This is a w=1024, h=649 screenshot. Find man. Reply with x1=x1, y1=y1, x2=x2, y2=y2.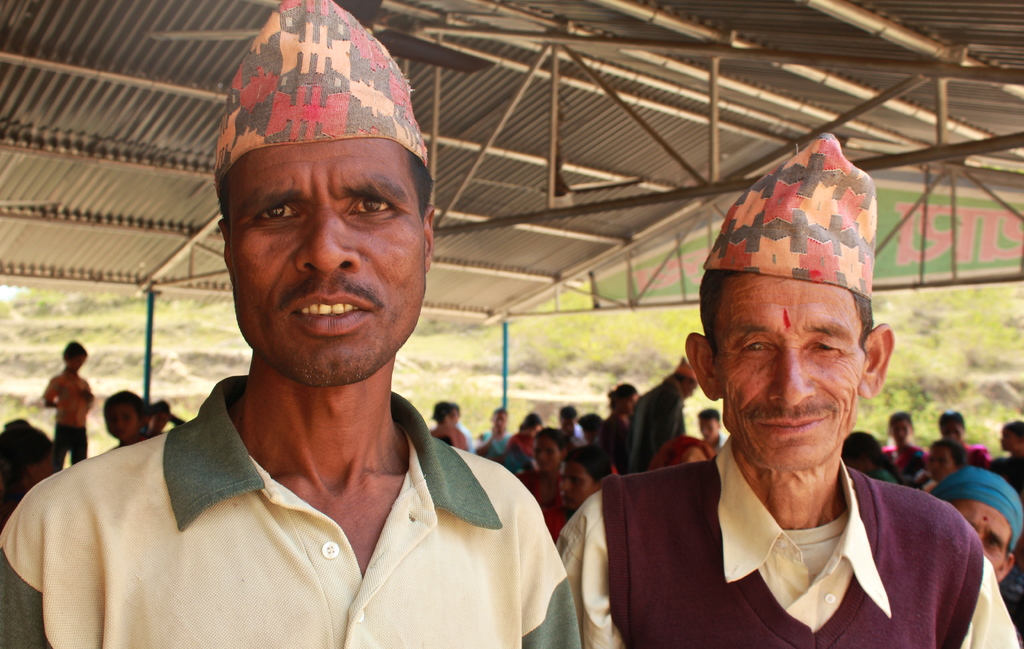
x1=29, y1=59, x2=588, y2=634.
